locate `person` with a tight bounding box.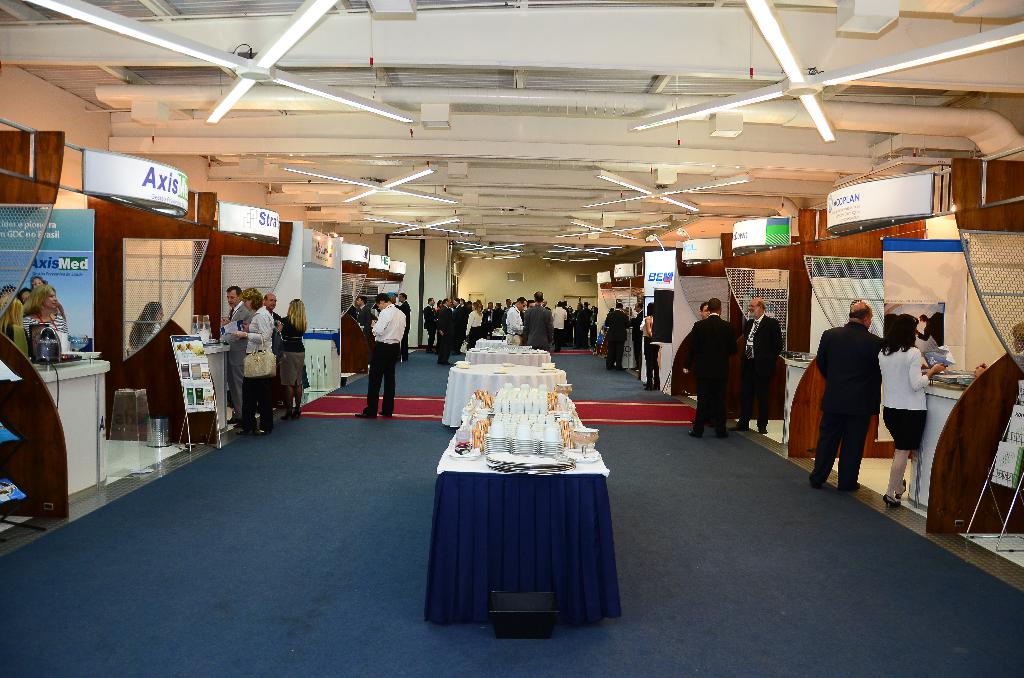
Rect(682, 295, 740, 439).
